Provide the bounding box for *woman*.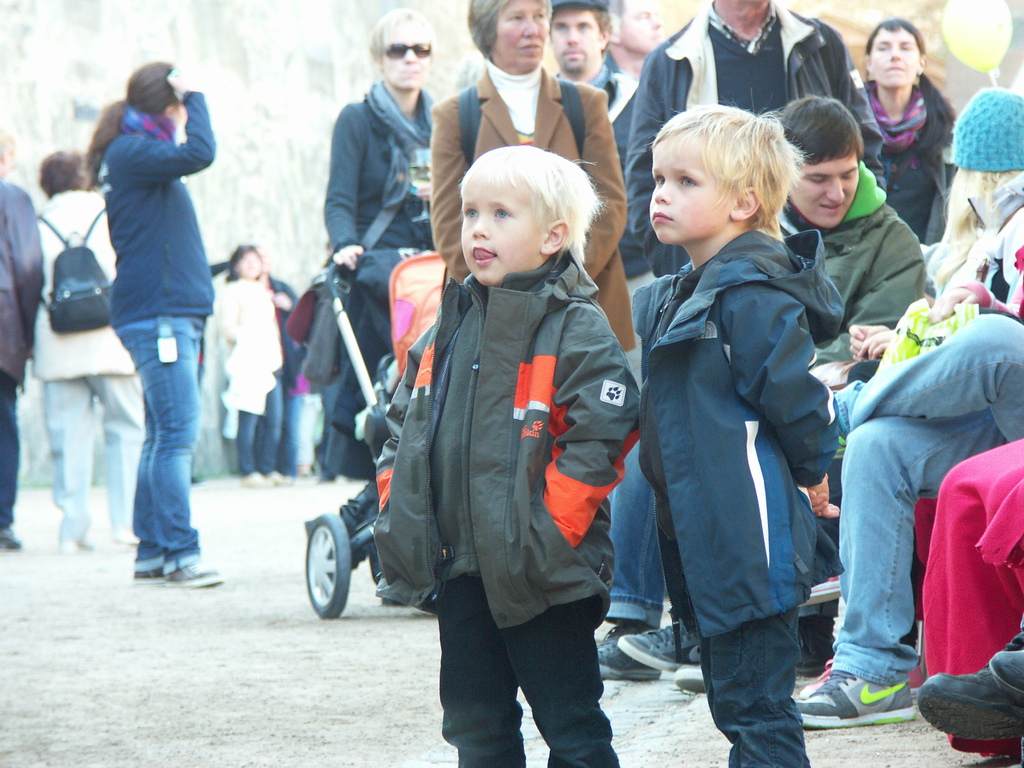
detection(861, 19, 964, 244).
